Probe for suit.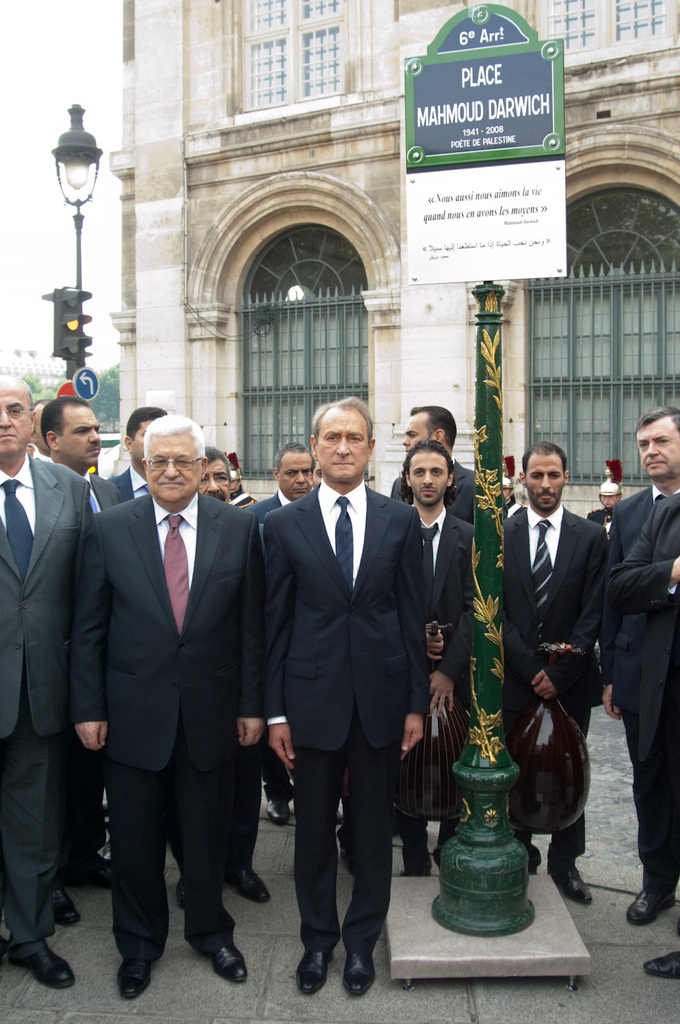
Probe result: (389,458,480,519).
